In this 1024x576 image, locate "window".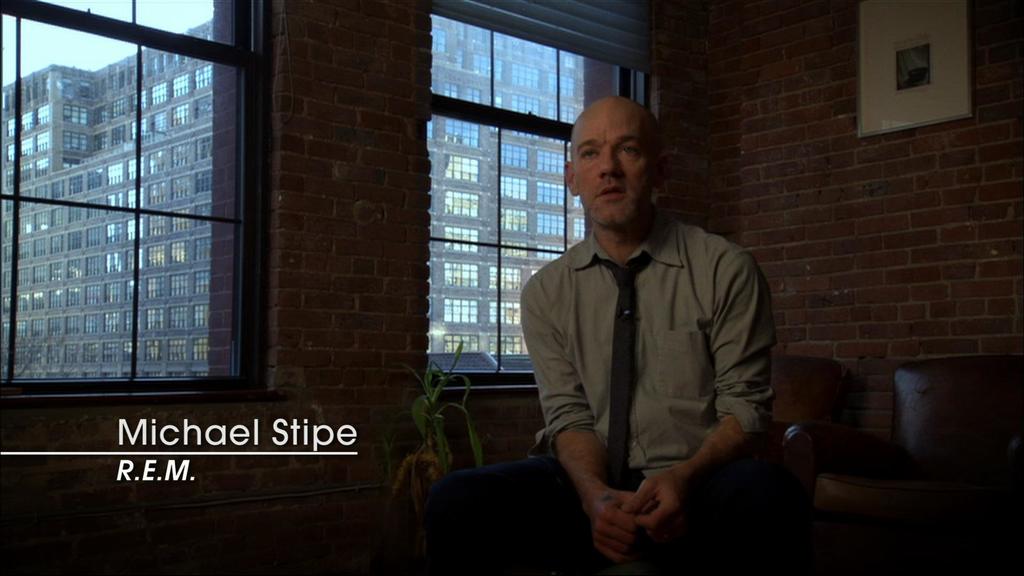
Bounding box: 493,337,524,354.
